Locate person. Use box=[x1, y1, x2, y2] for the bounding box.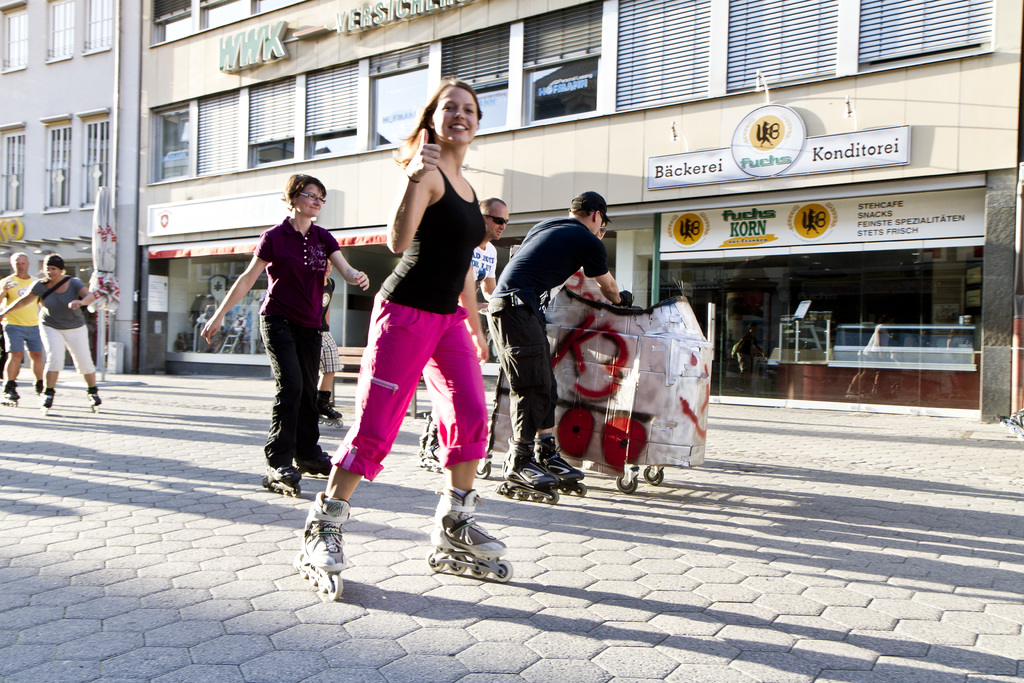
box=[323, 260, 340, 420].
